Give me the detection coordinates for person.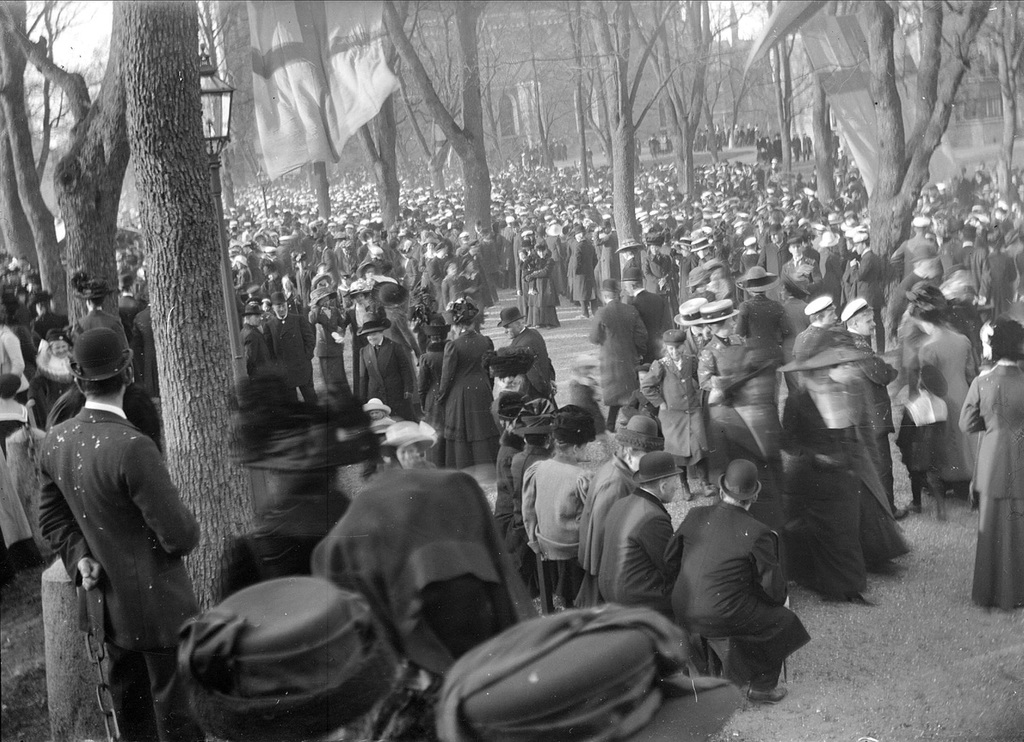
<bbox>52, 324, 229, 741</bbox>.
